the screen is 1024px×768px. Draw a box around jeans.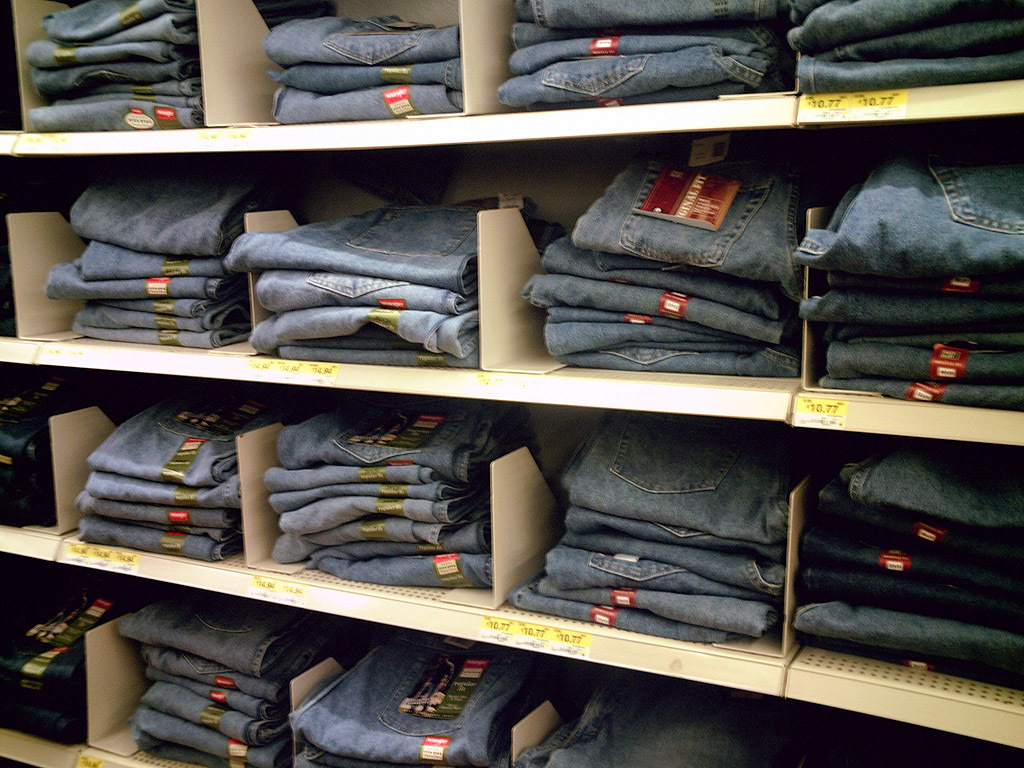
<region>802, 158, 1023, 287</region>.
